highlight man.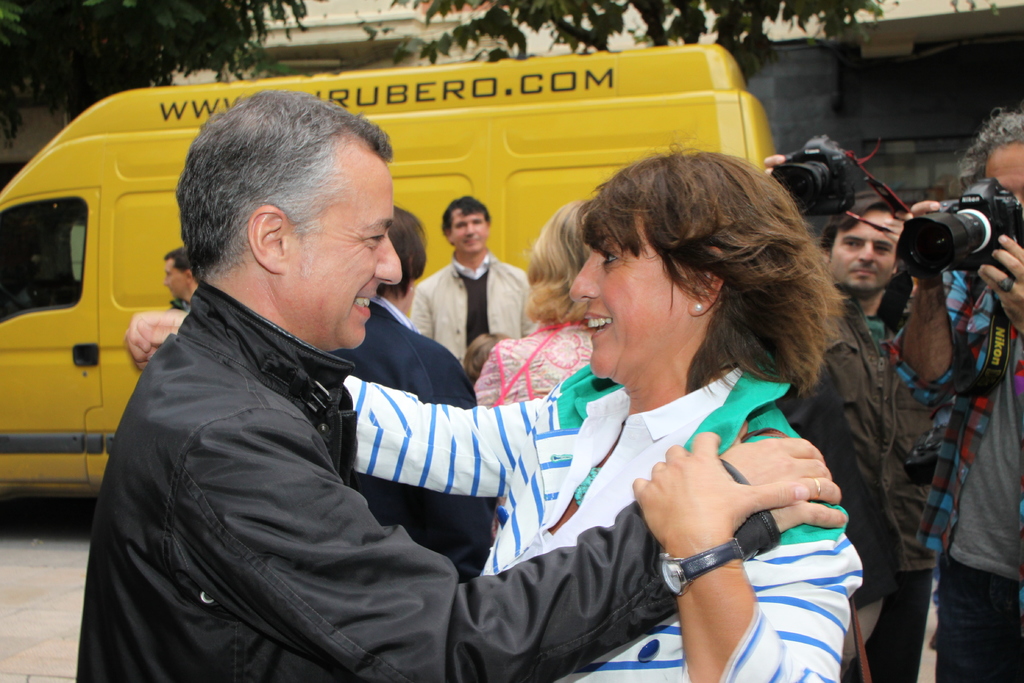
Highlighted region: pyautogui.locateOnScreen(314, 210, 480, 585).
